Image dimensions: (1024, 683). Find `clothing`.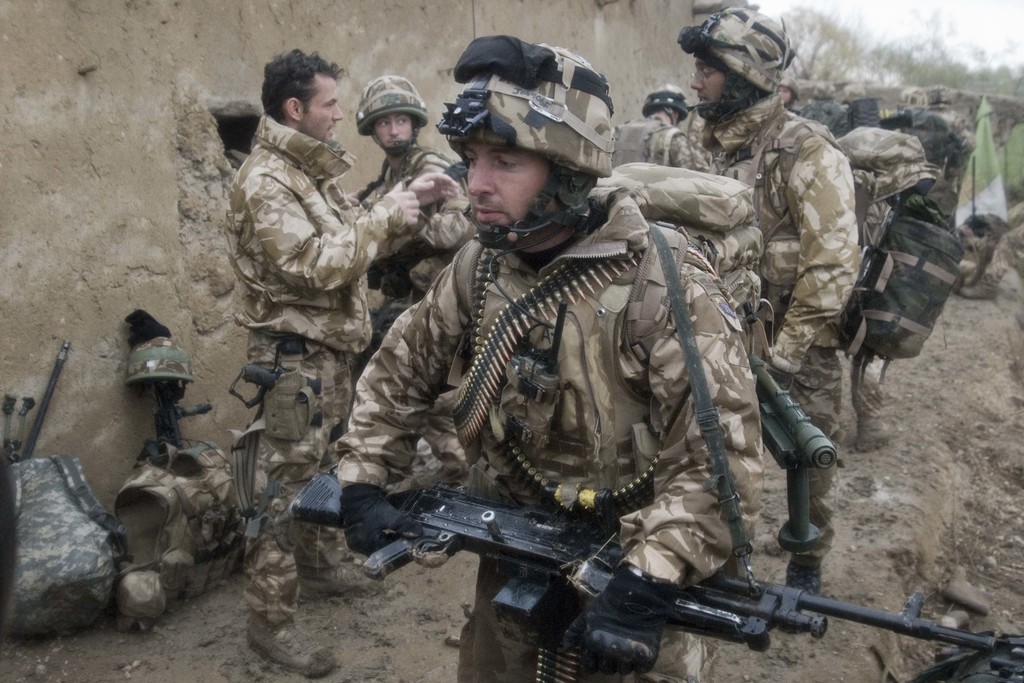
{"x1": 643, "y1": 94, "x2": 862, "y2": 564}.
